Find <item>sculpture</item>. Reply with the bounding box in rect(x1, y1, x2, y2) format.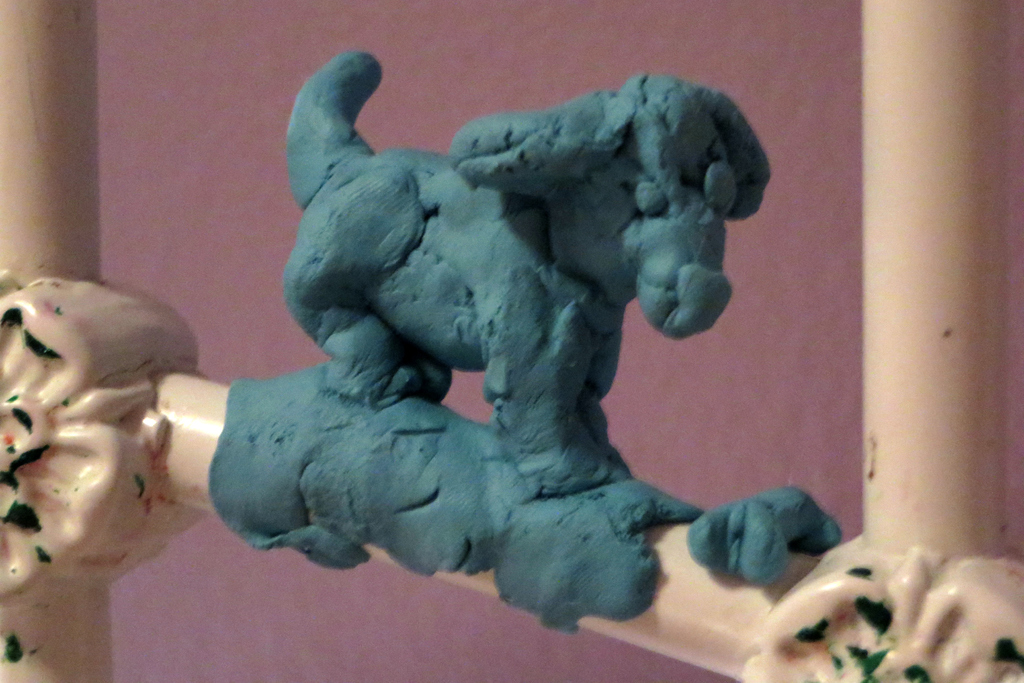
rect(218, 47, 834, 633).
